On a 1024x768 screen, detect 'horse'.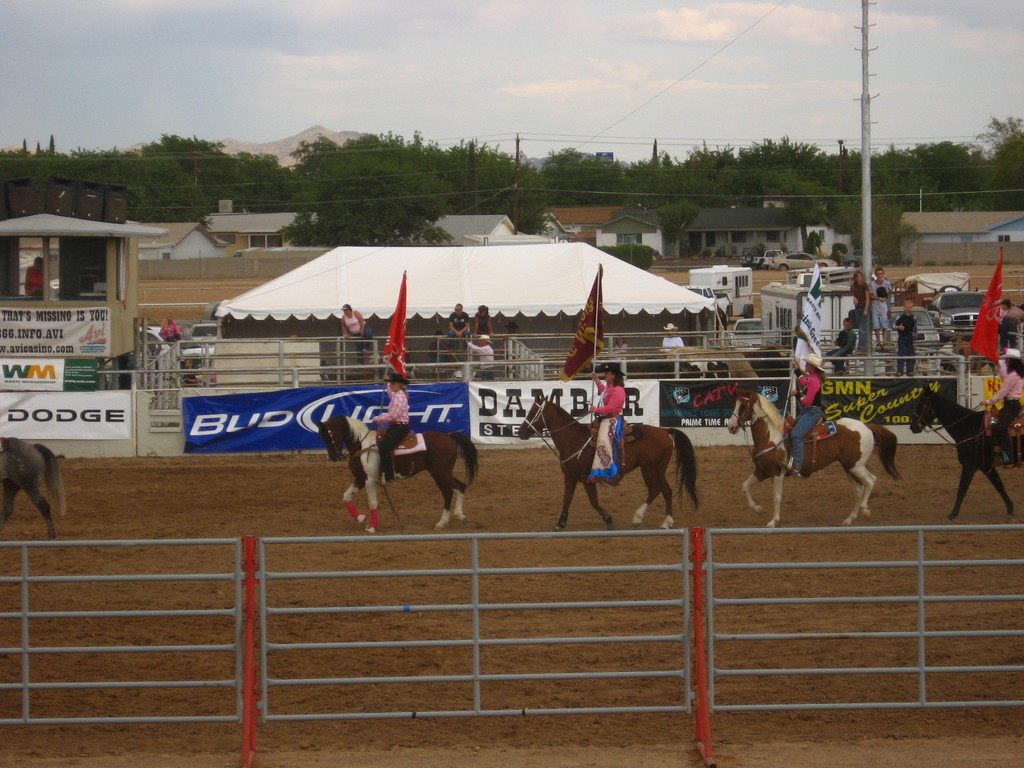
728:383:900:526.
